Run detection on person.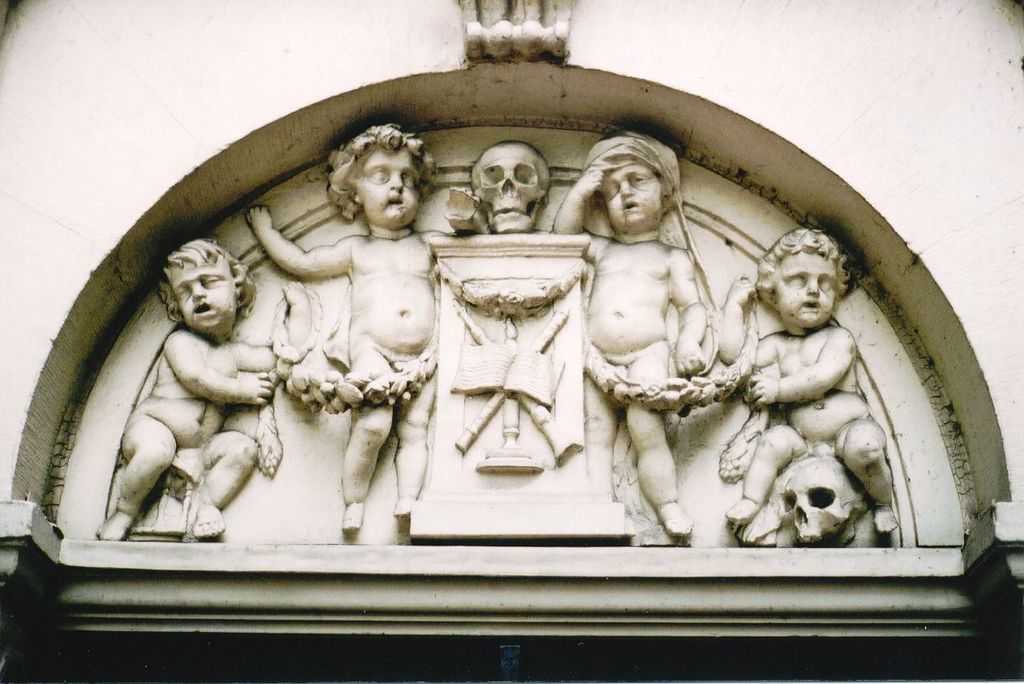
Result: [left=552, top=132, right=711, bottom=538].
